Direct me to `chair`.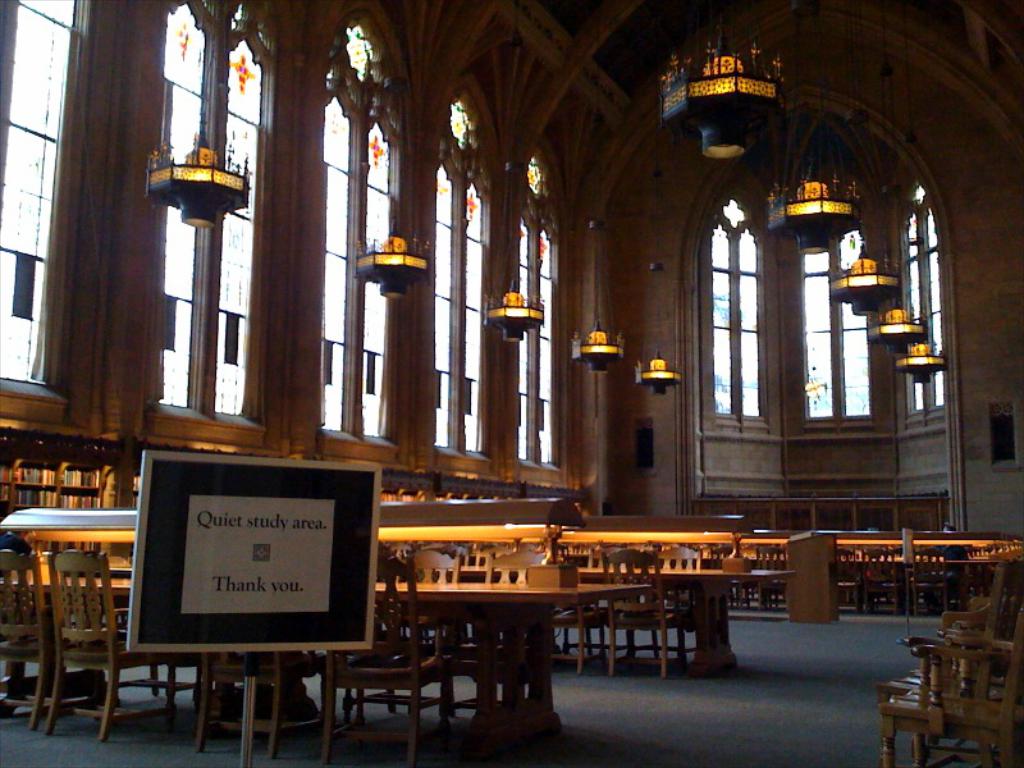
Direction: <region>308, 541, 470, 764</region>.
